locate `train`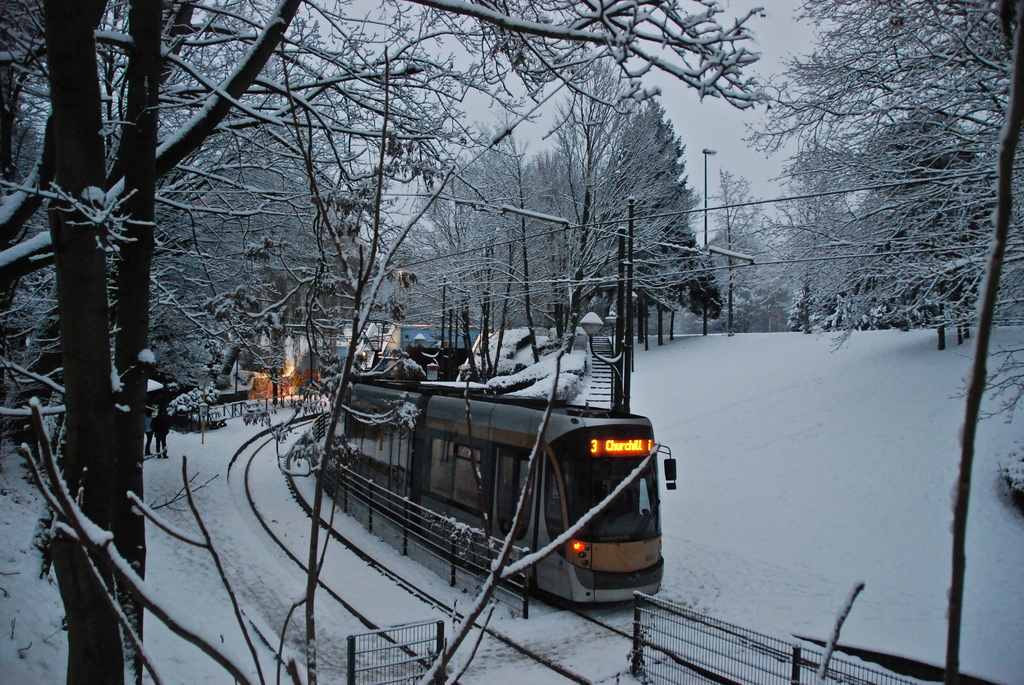
BBox(309, 361, 675, 615)
